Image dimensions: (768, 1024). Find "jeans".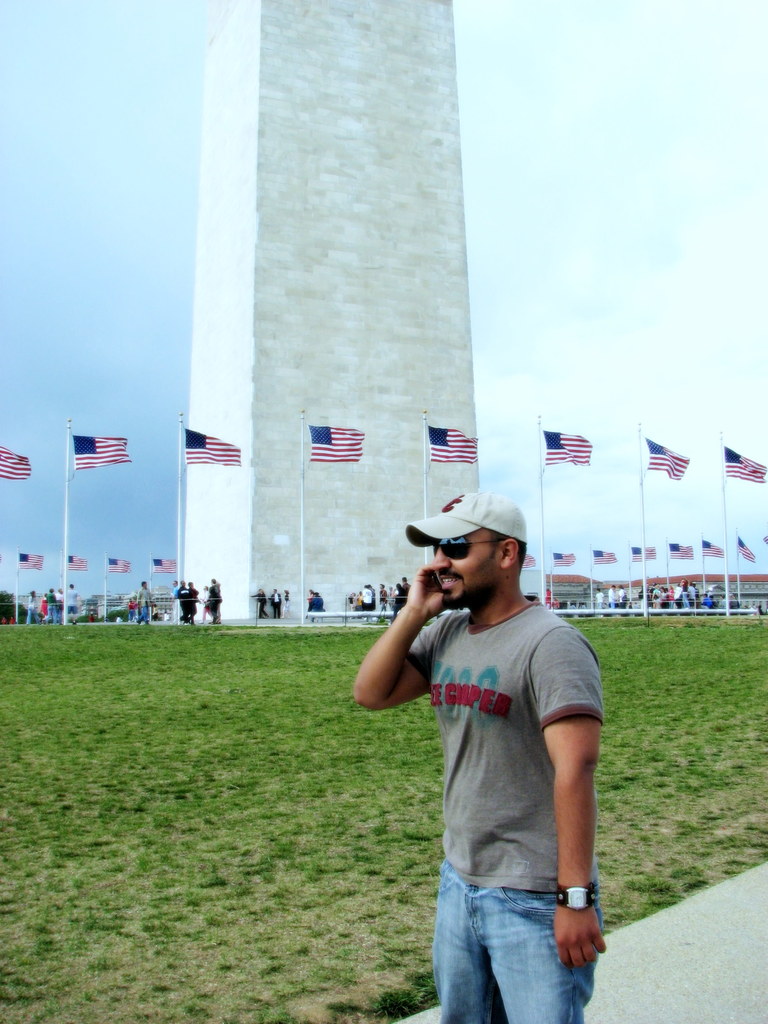
[429,863,596,1018].
